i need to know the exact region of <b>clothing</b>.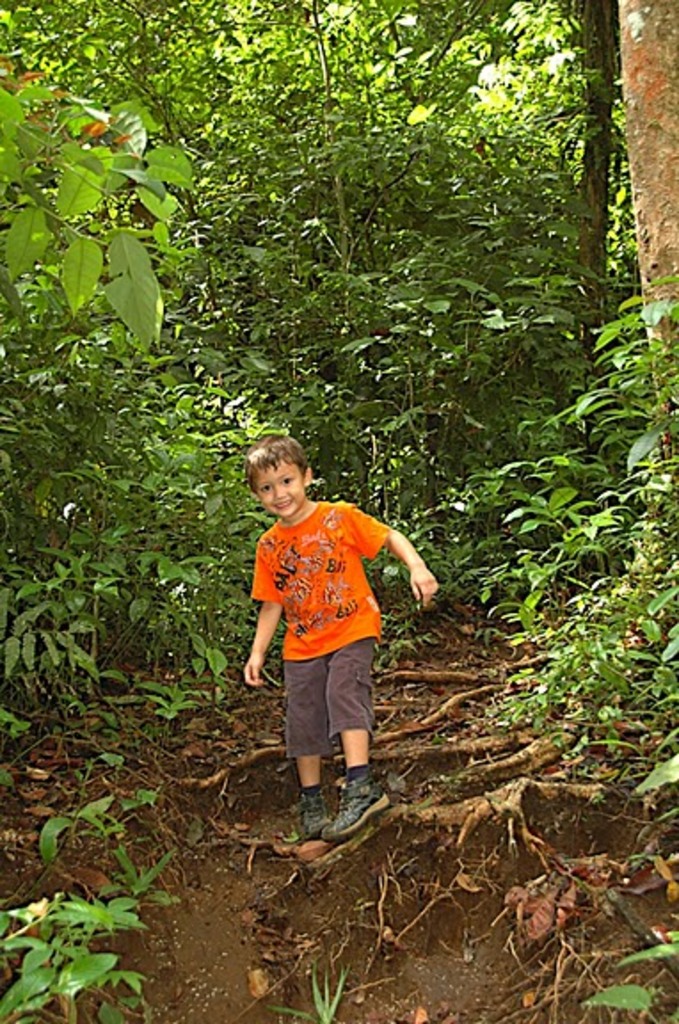
Region: select_region(245, 500, 384, 763).
